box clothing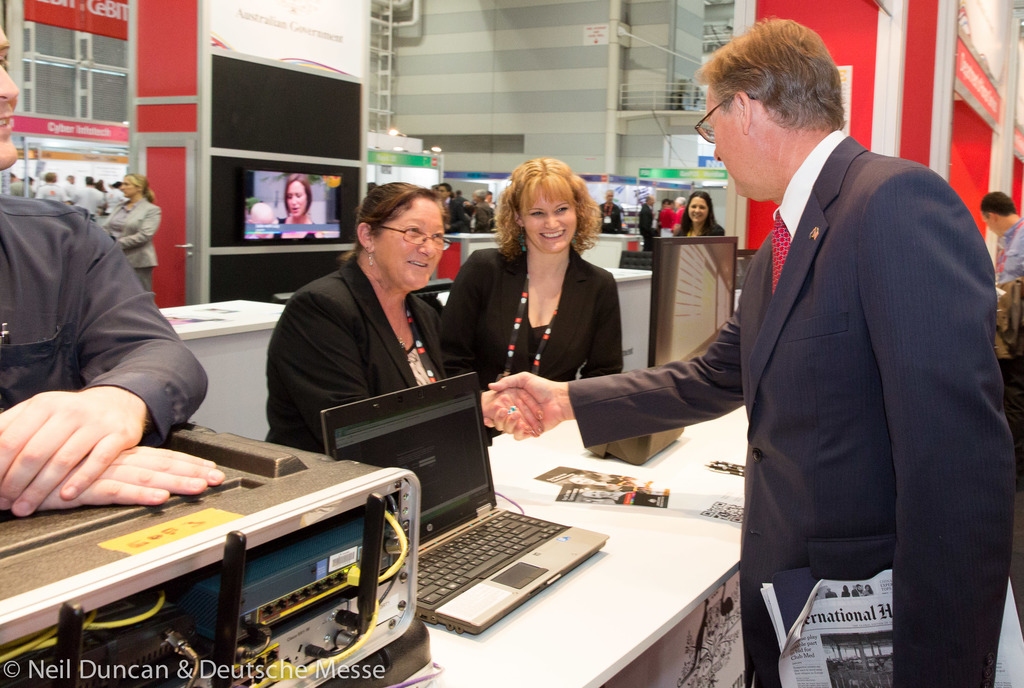
[994,218,1023,283]
